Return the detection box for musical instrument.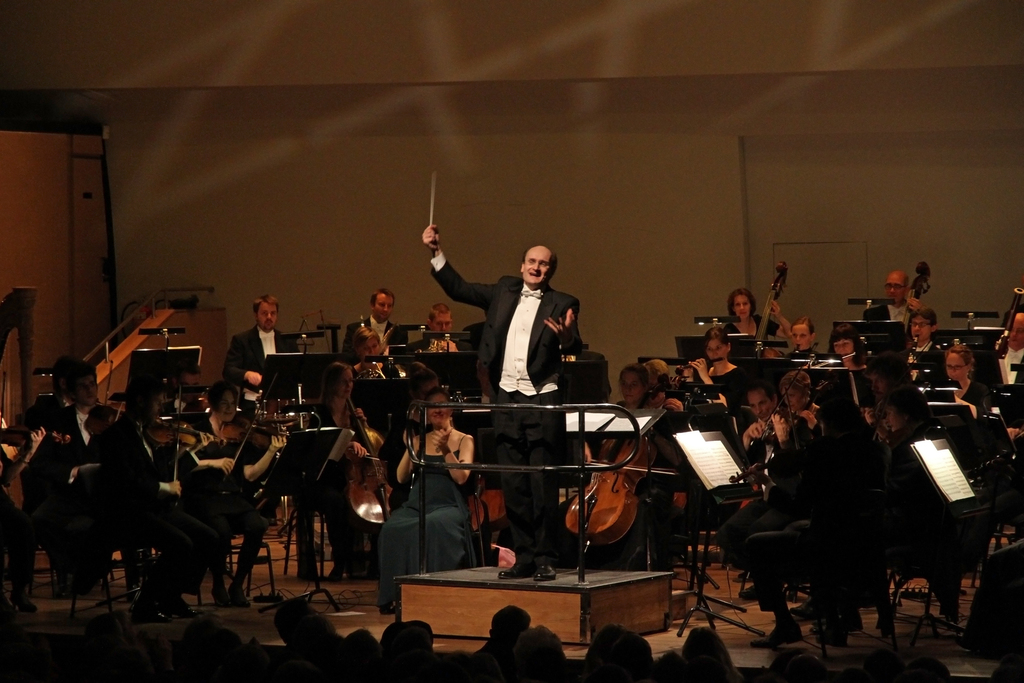
crop(0, 400, 74, 448).
